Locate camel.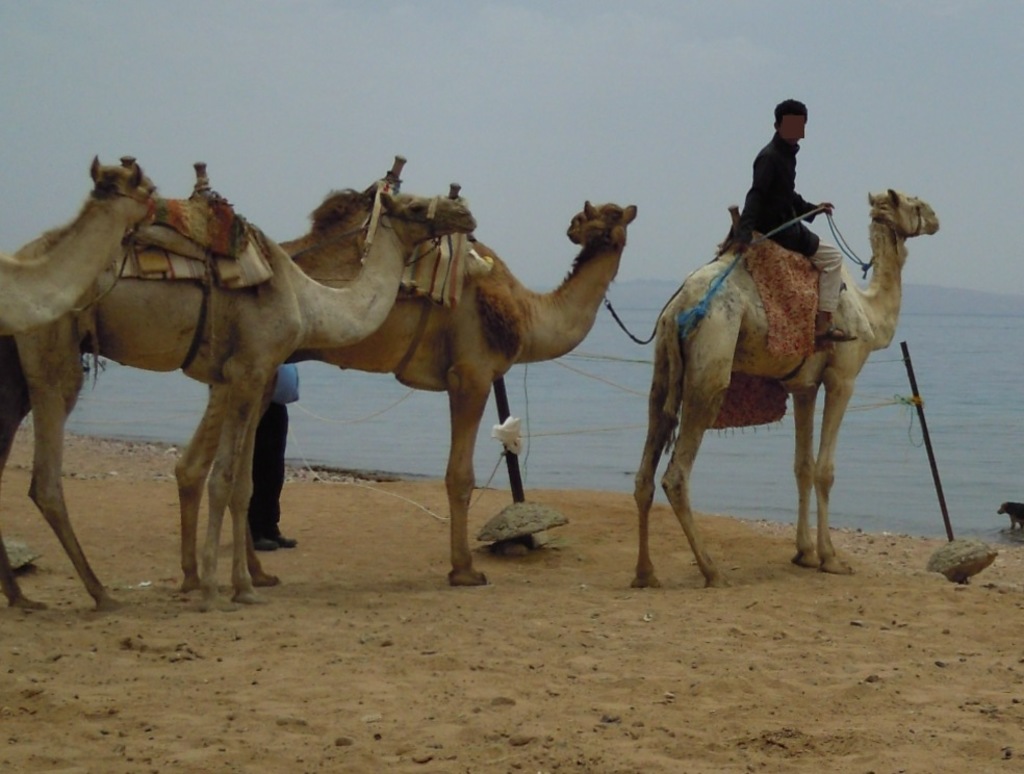
Bounding box: (0,178,478,617).
